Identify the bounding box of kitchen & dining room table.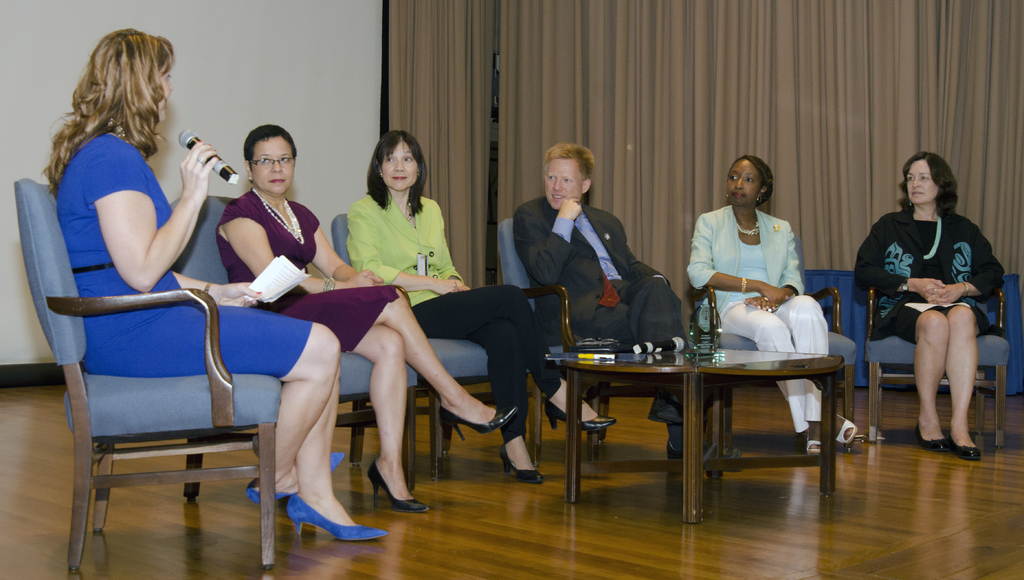
[x1=530, y1=328, x2=813, y2=498].
